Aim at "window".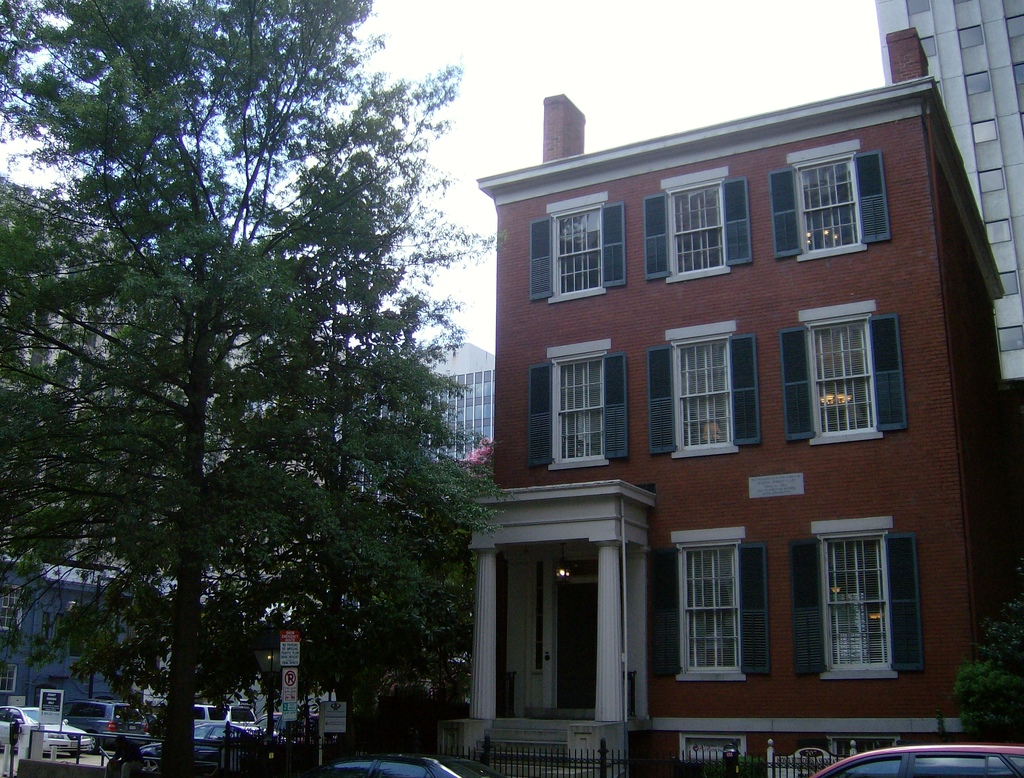
Aimed at {"left": 1012, "top": 61, "right": 1023, "bottom": 86}.
